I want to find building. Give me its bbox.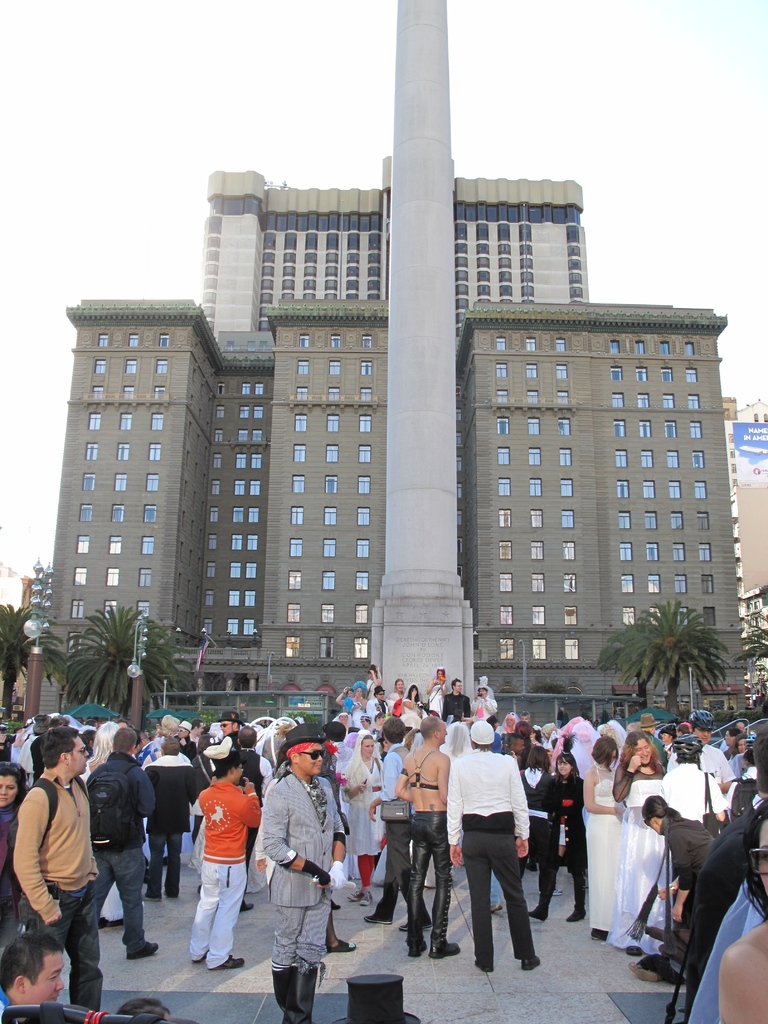
detection(20, 154, 747, 708).
